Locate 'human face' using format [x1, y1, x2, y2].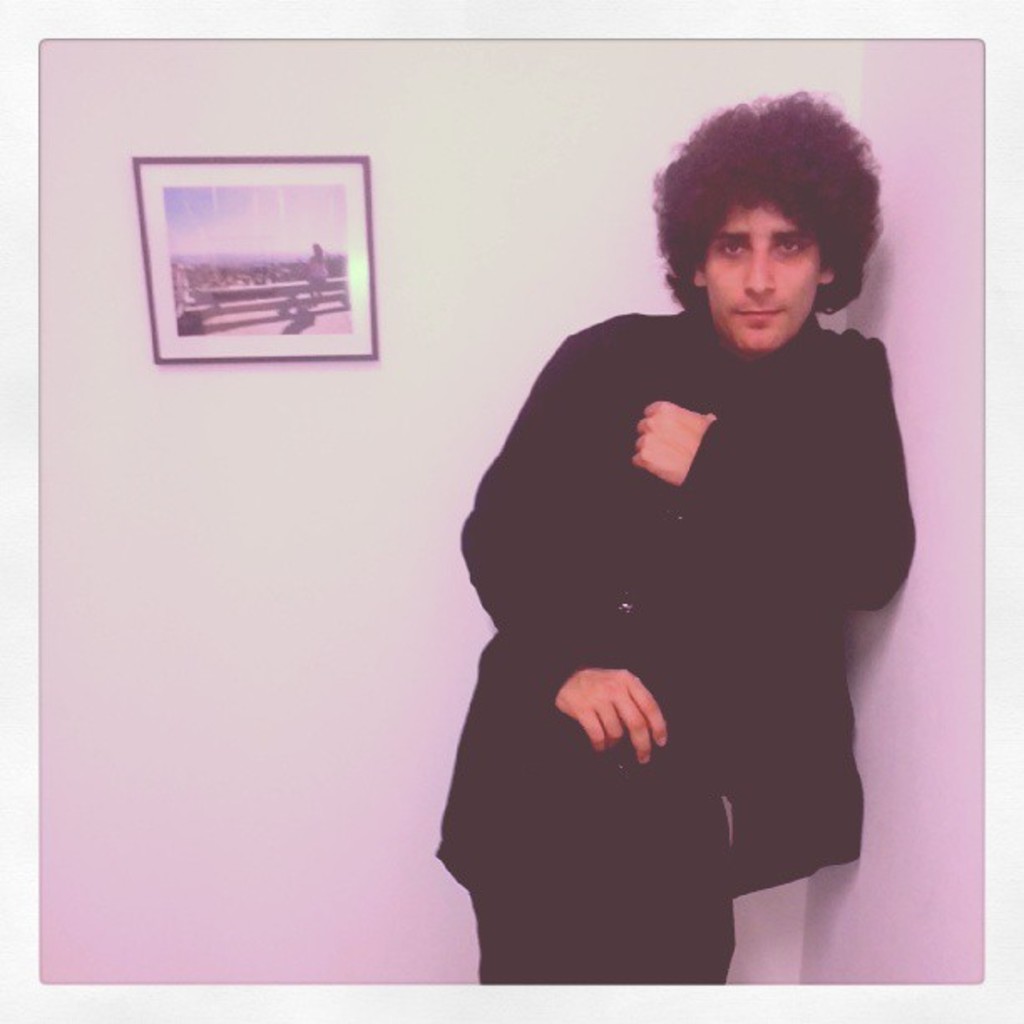
[704, 196, 815, 353].
